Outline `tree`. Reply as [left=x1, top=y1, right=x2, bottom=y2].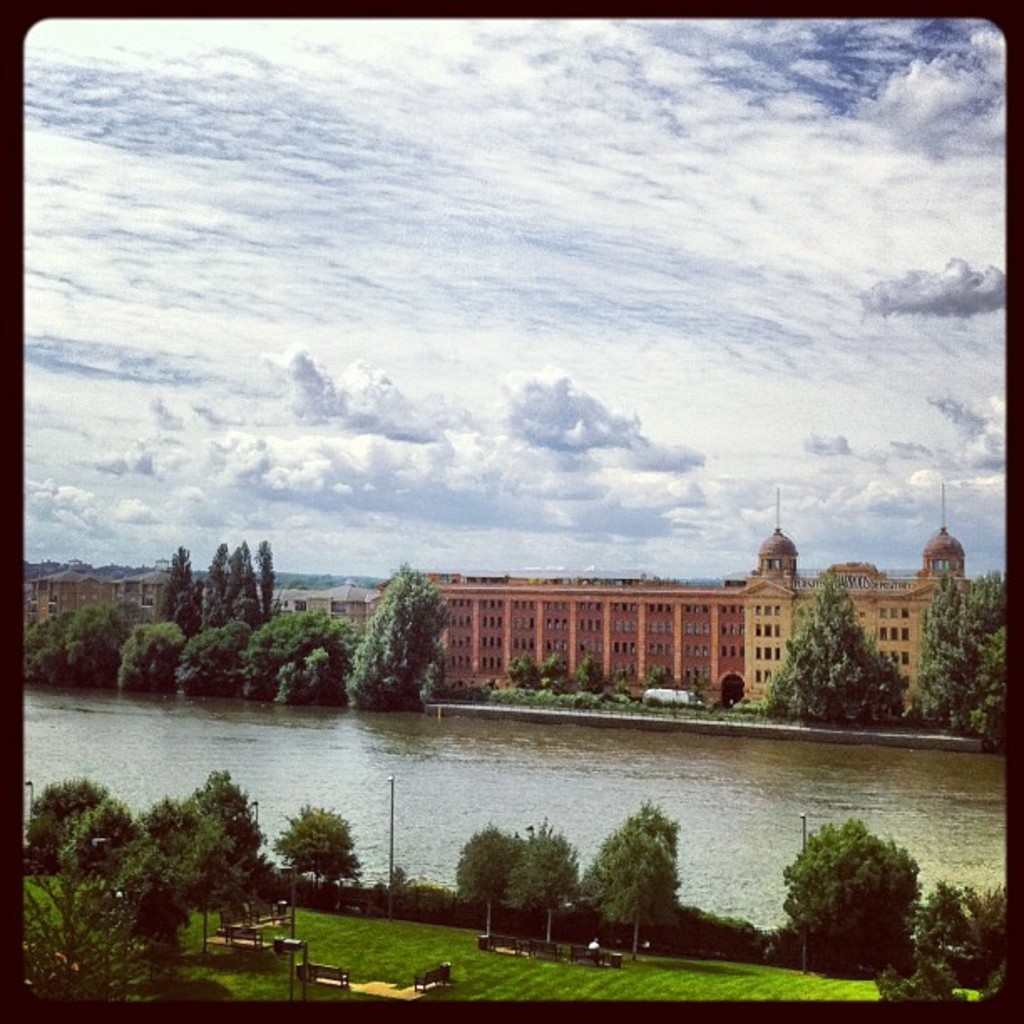
[left=514, top=648, right=544, bottom=708].
